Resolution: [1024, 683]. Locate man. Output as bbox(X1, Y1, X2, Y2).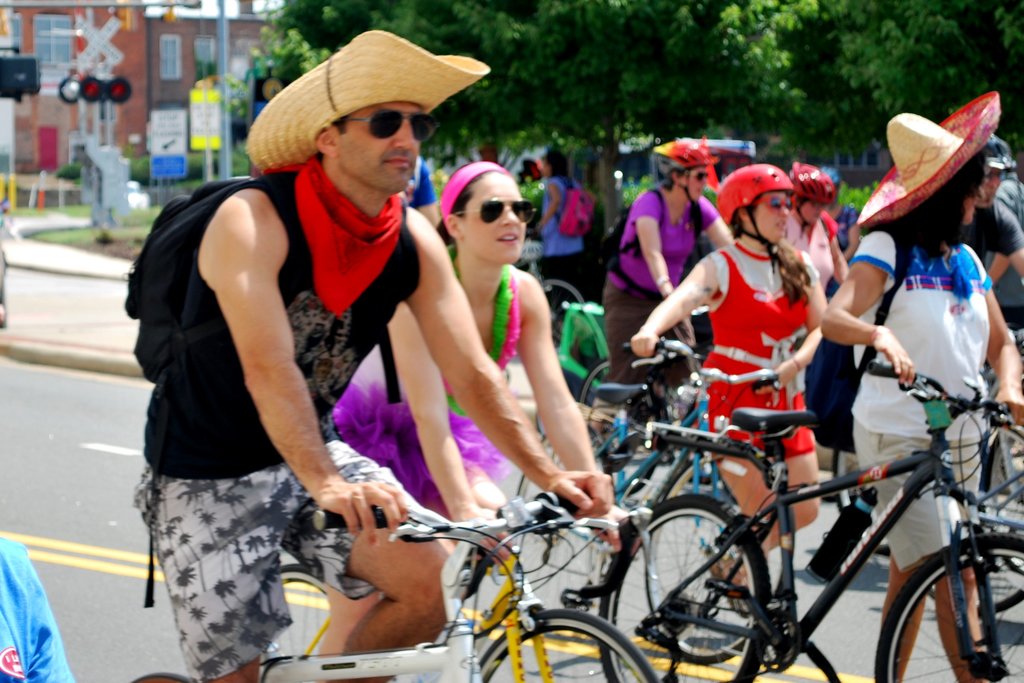
bbox(120, 36, 613, 682).
